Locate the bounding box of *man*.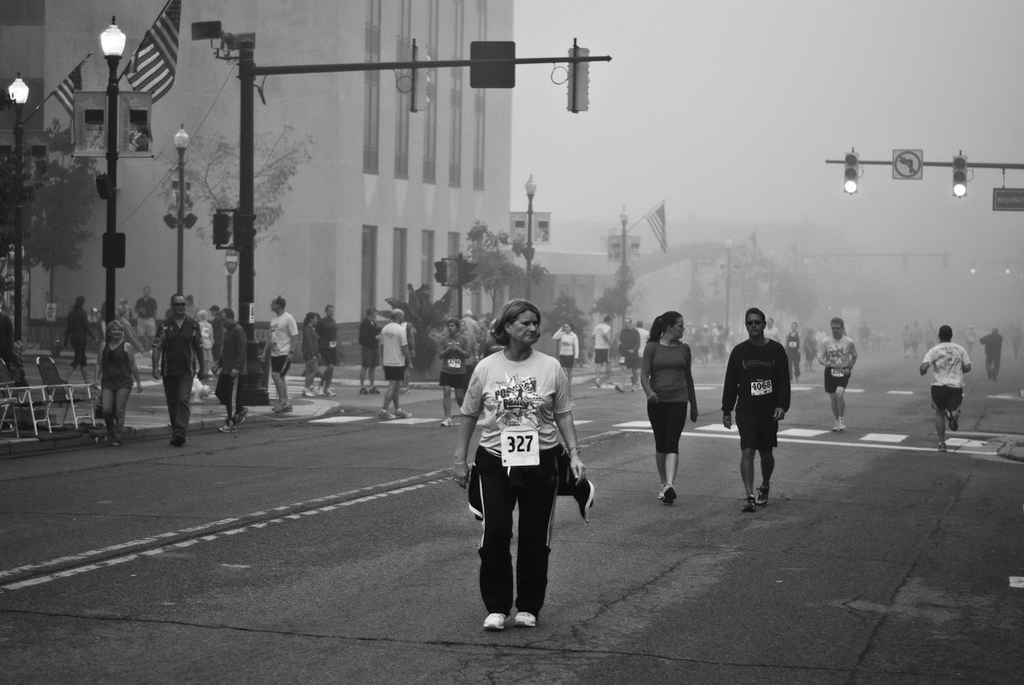
Bounding box: {"left": 920, "top": 325, "right": 975, "bottom": 455}.
